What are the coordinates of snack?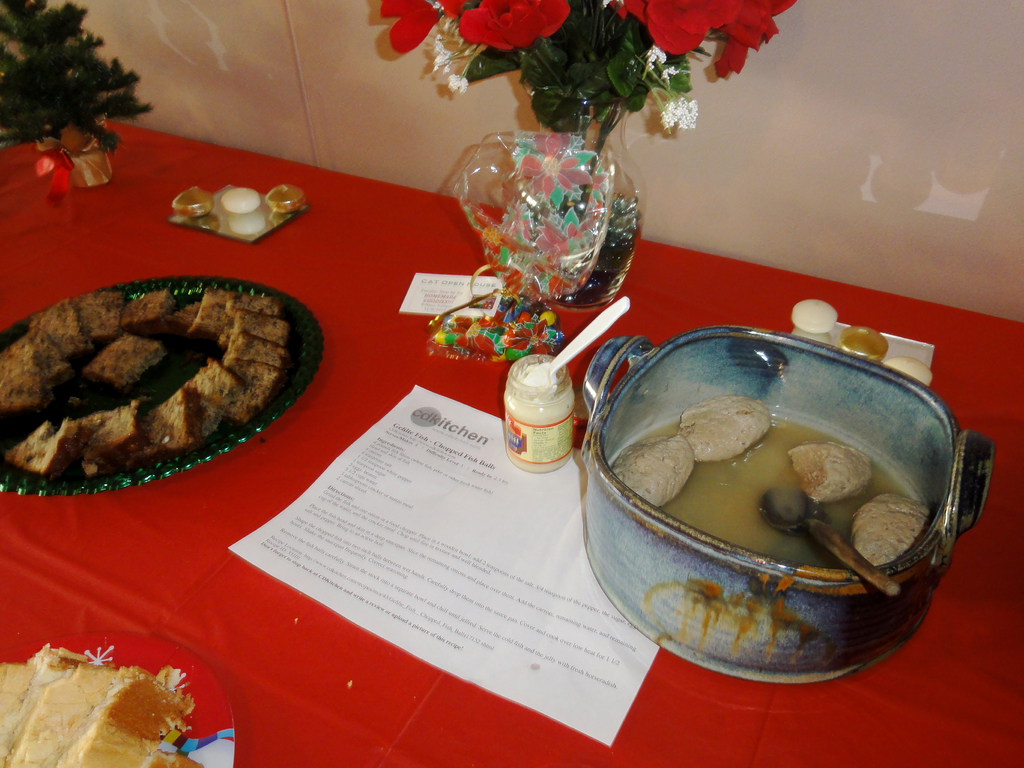
0, 288, 293, 474.
